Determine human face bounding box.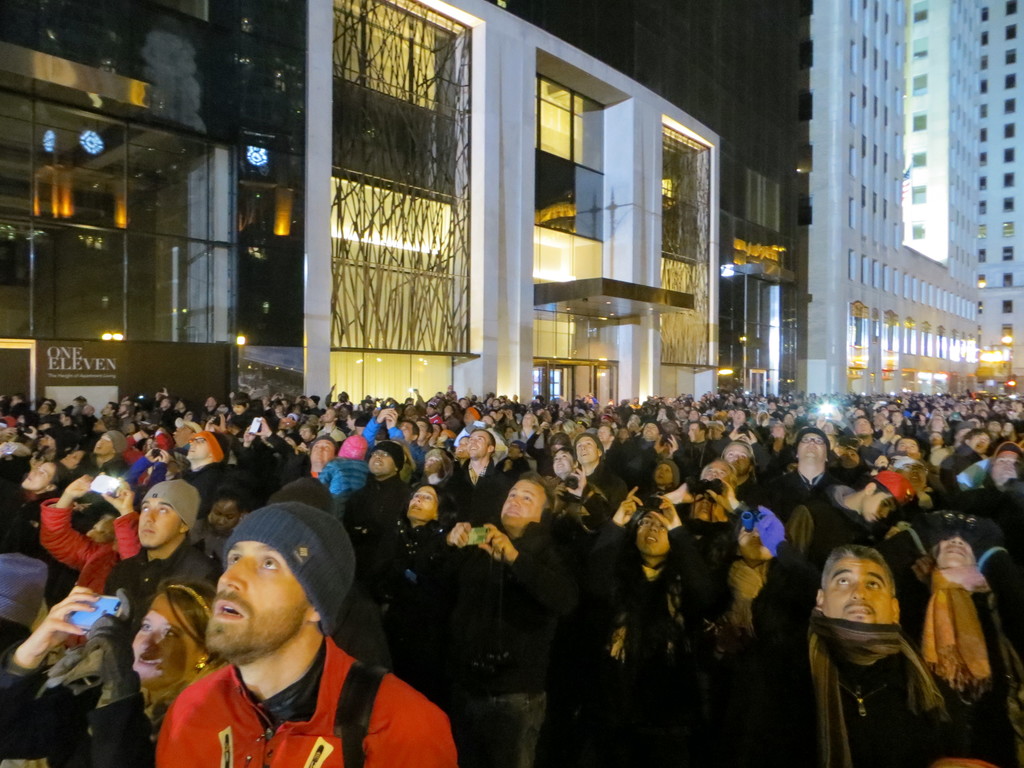
Determined: select_region(468, 423, 494, 465).
